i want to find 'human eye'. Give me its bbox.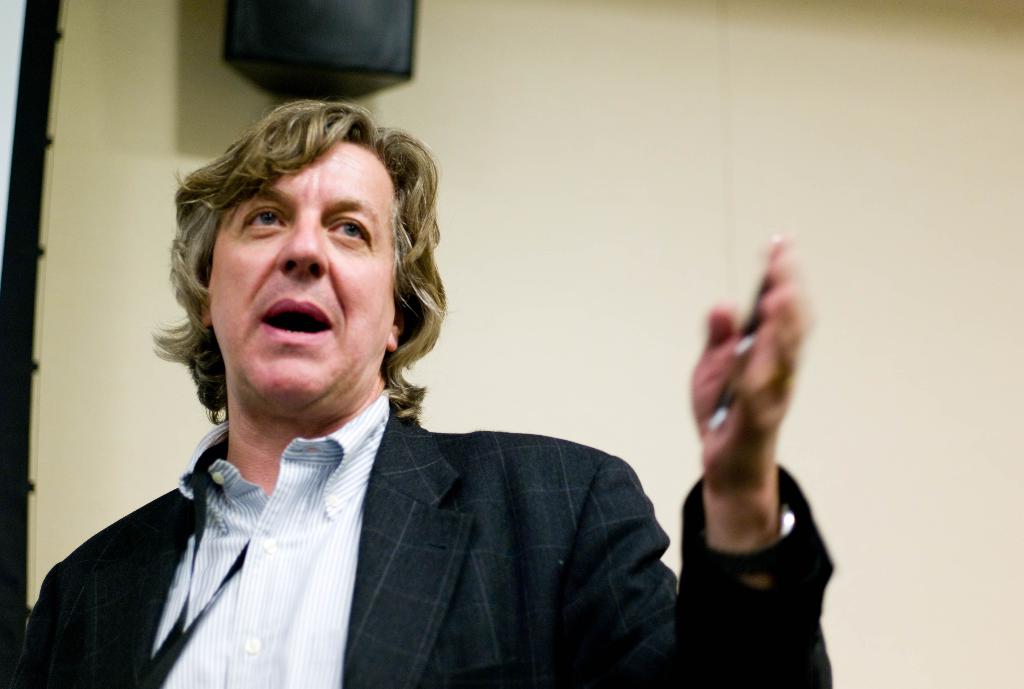
241, 202, 290, 239.
